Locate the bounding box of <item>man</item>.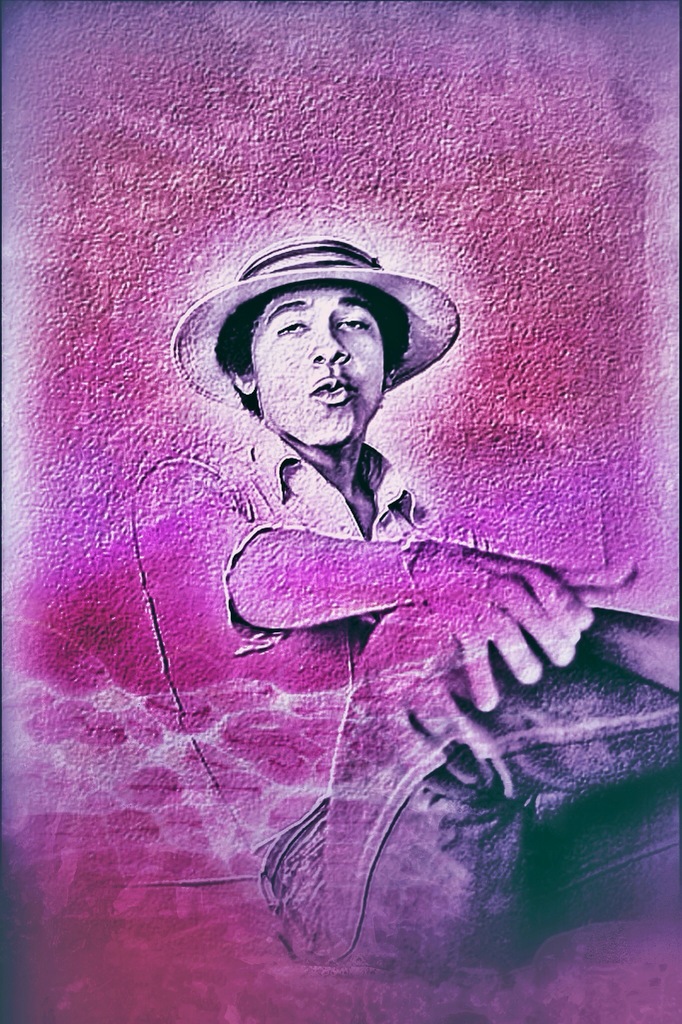
Bounding box: (x1=97, y1=195, x2=615, y2=911).
